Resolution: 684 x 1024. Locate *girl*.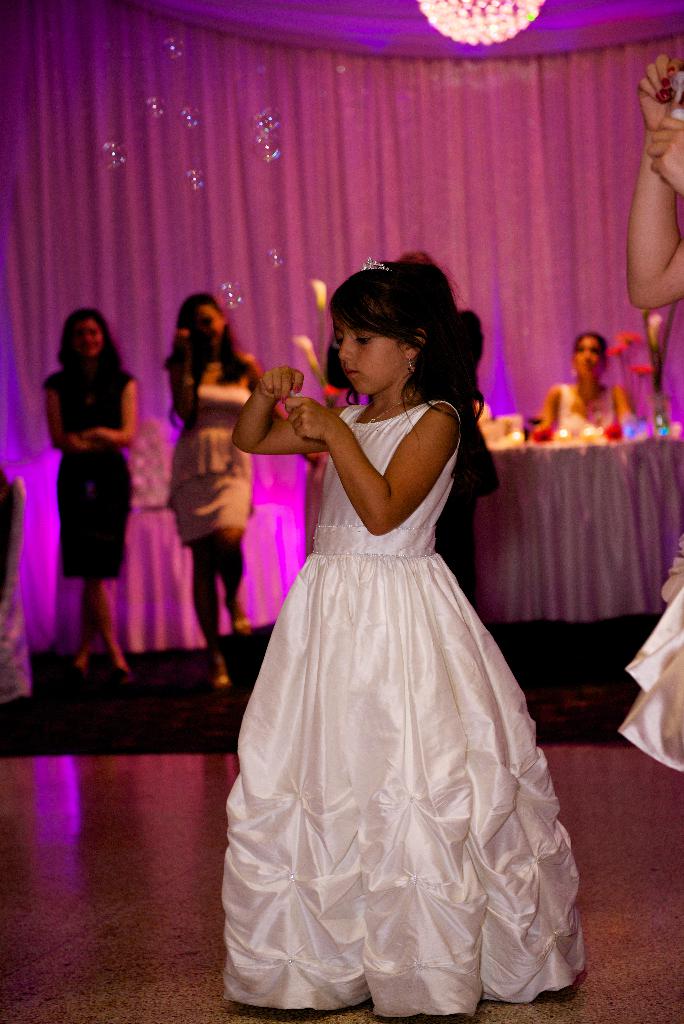
219, 247, 592, 1017.
